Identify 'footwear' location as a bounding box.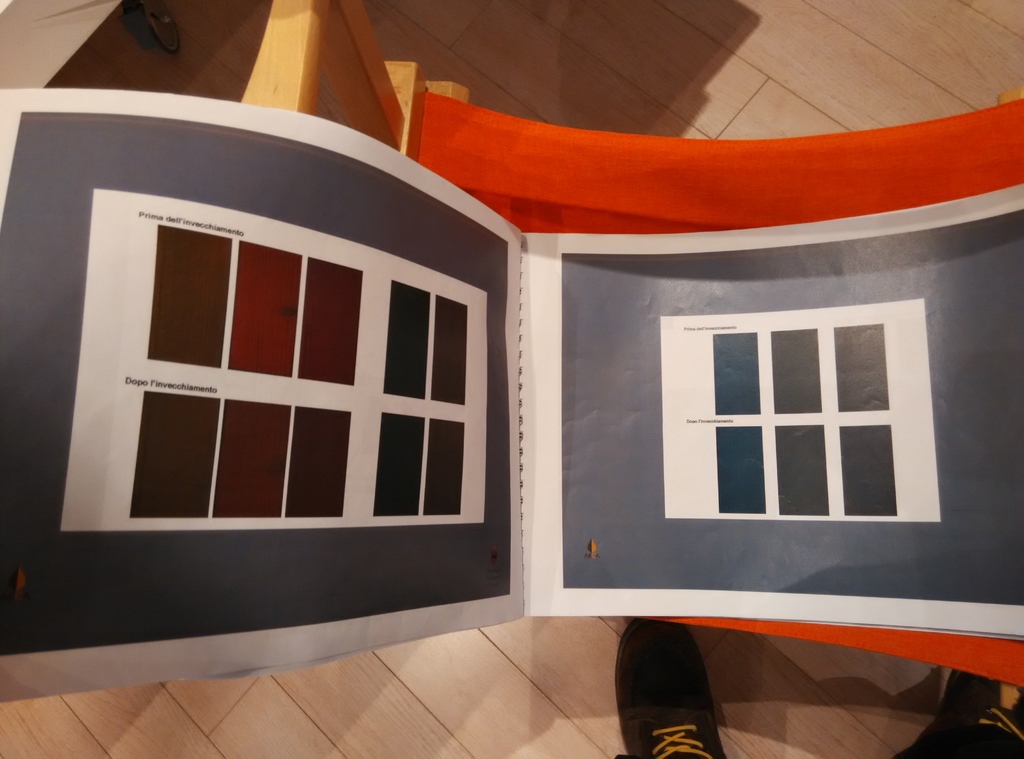
(x1=937, y1=662, x2=1023, y2=750).
